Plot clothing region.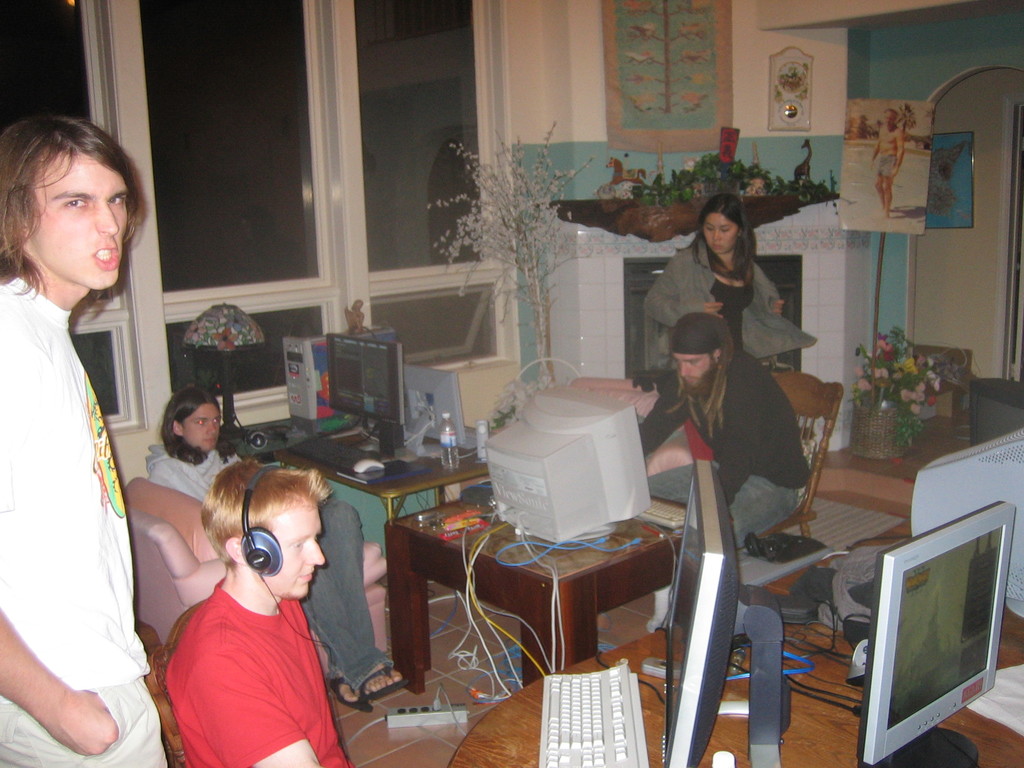
Plotted at <box>163,579,356,767</box>.
